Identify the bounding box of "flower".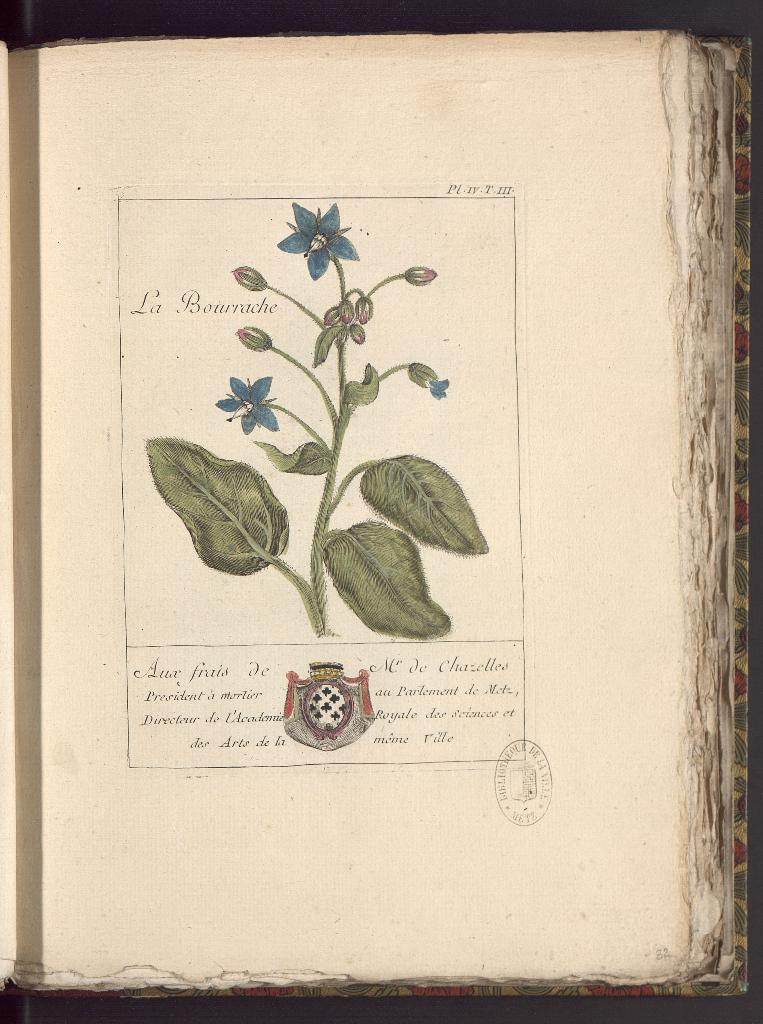
(275, 193, 360, 273).
